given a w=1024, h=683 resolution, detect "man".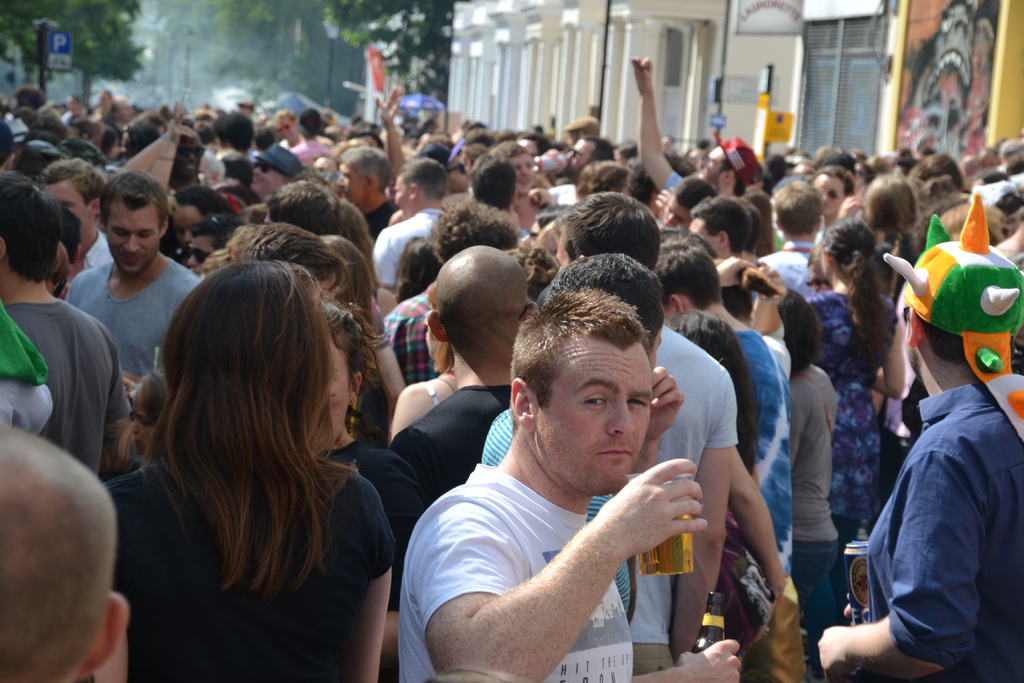
[x1=518, y1=191, x2=740, y2=671].
